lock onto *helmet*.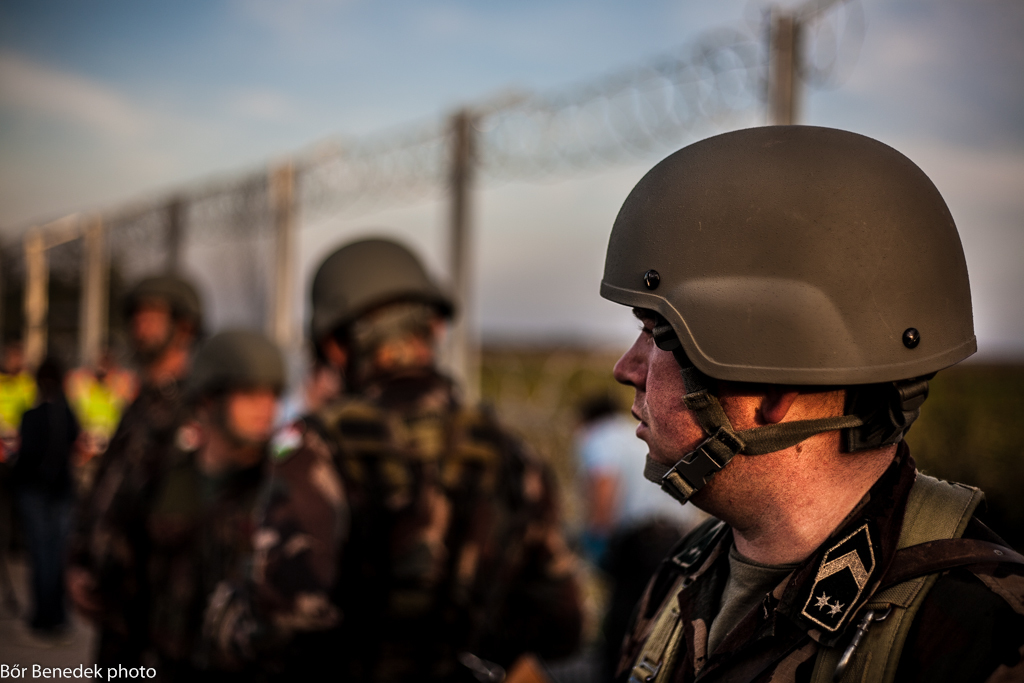
Locked: 596:125:967:524.
